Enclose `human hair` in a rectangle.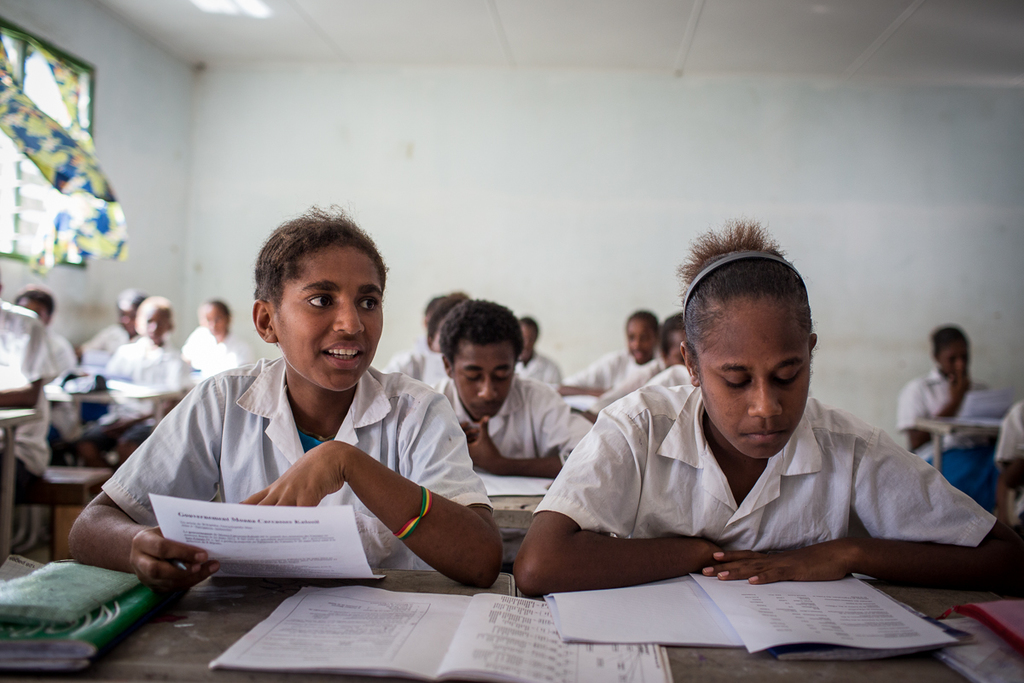
425/290/474/337.
